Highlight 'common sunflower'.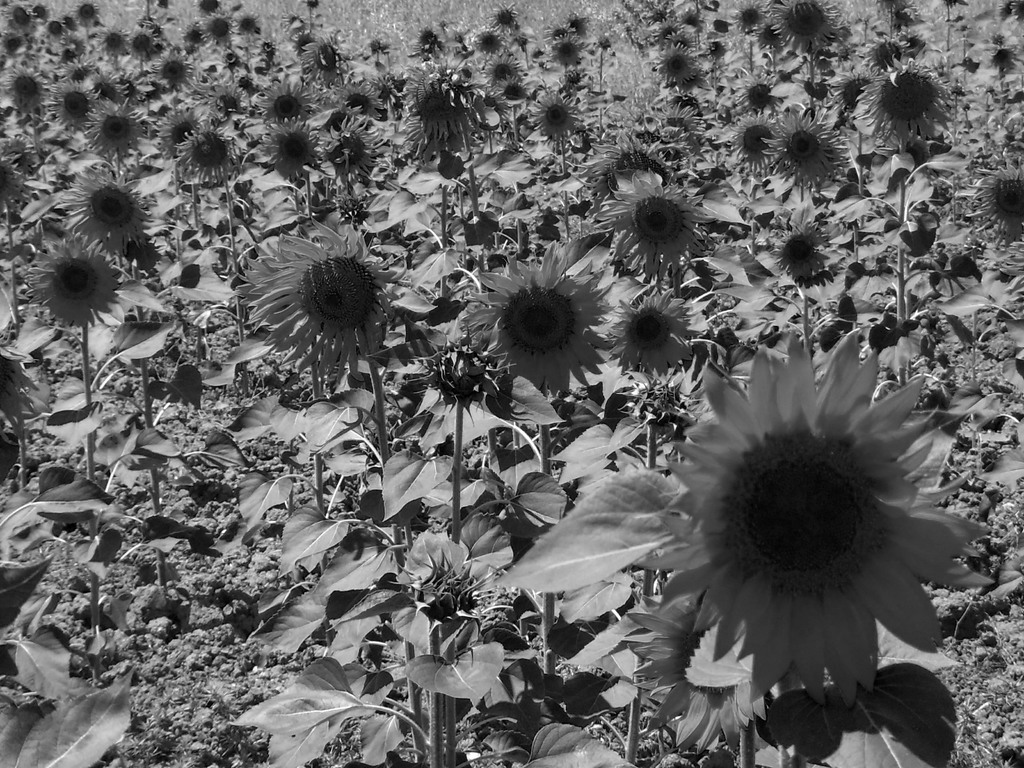
Highlighted region: x1=42 y1=22 x2=79 y2=58.
